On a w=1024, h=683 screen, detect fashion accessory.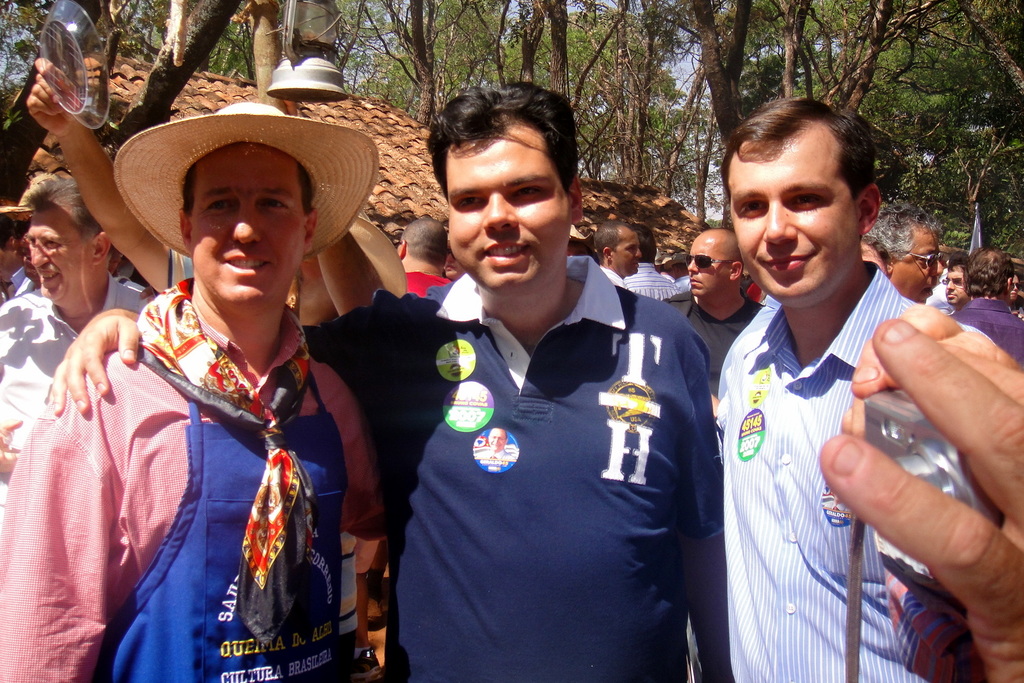
bbox=(686, 255, 728, 266).
